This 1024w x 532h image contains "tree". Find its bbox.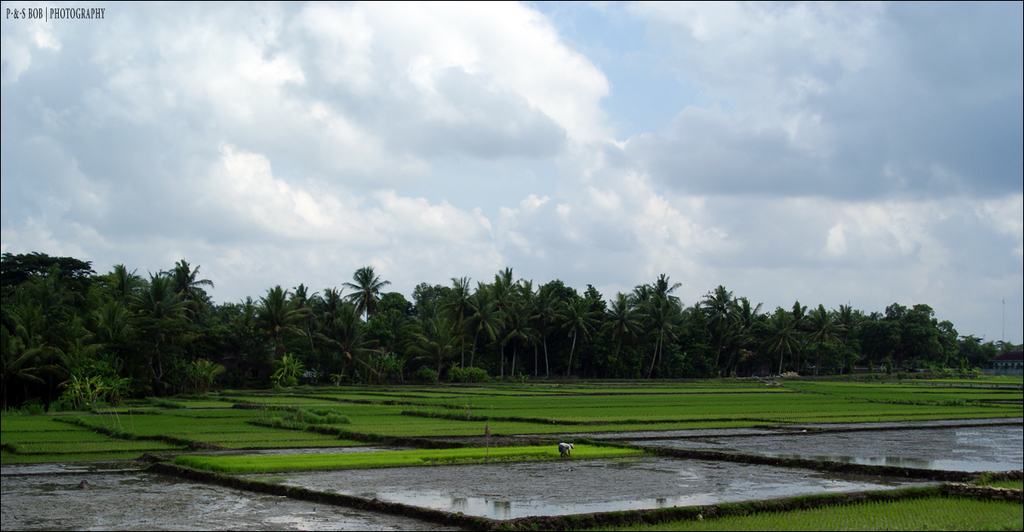
762 295 796 375.
